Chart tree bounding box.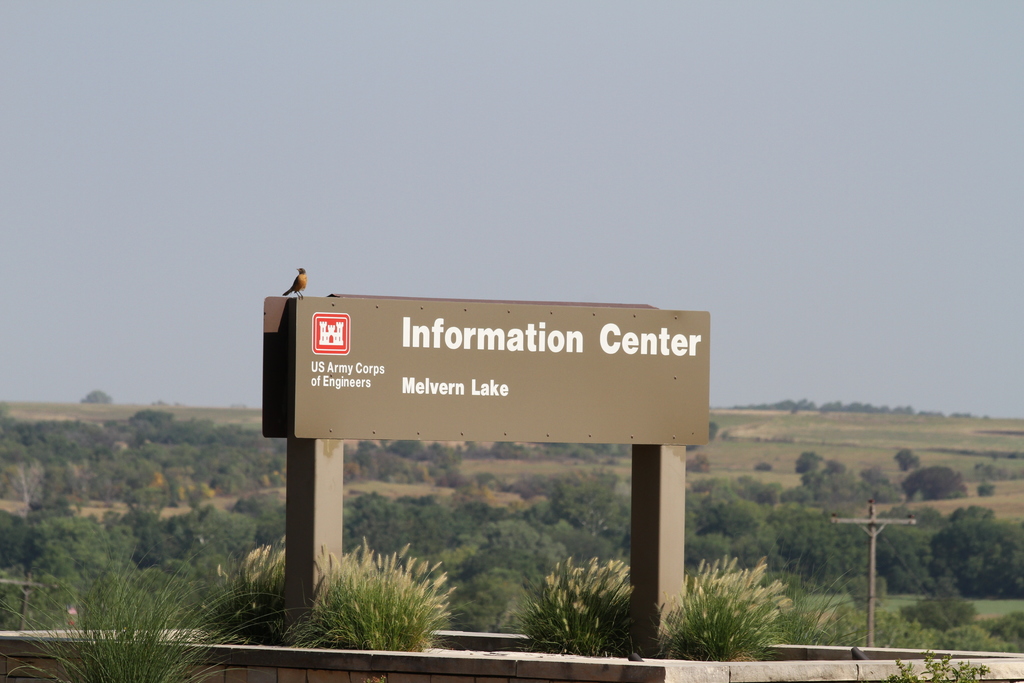
Charted: (x1=153, y1=419, x2=207, y2=443).
